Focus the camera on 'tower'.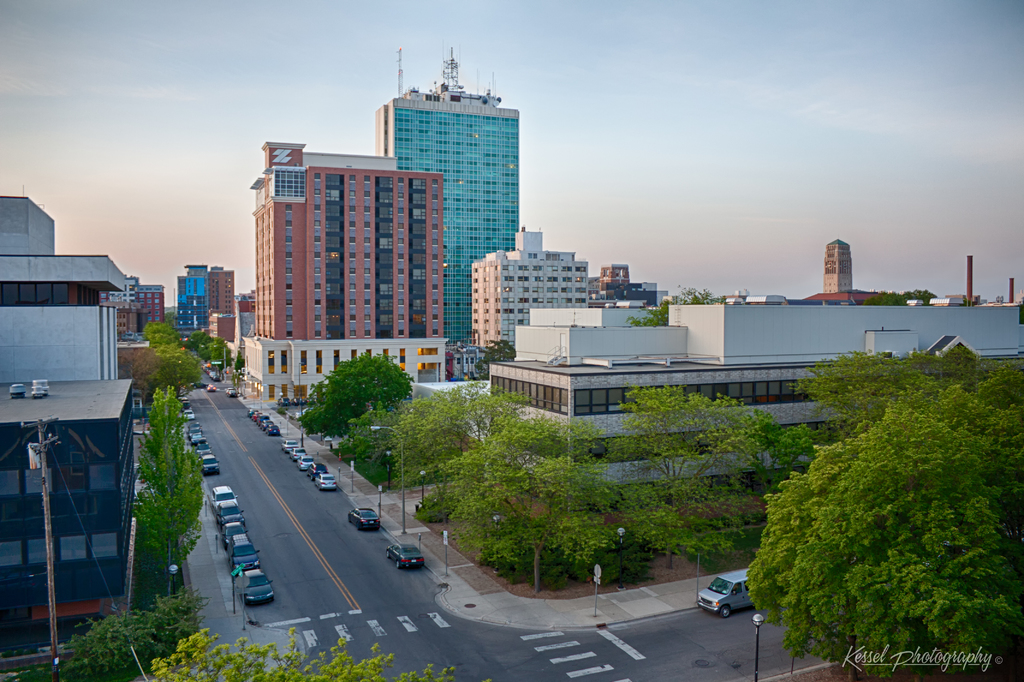
Focus region: (left=469, top=222, right=591, bottom=354).
